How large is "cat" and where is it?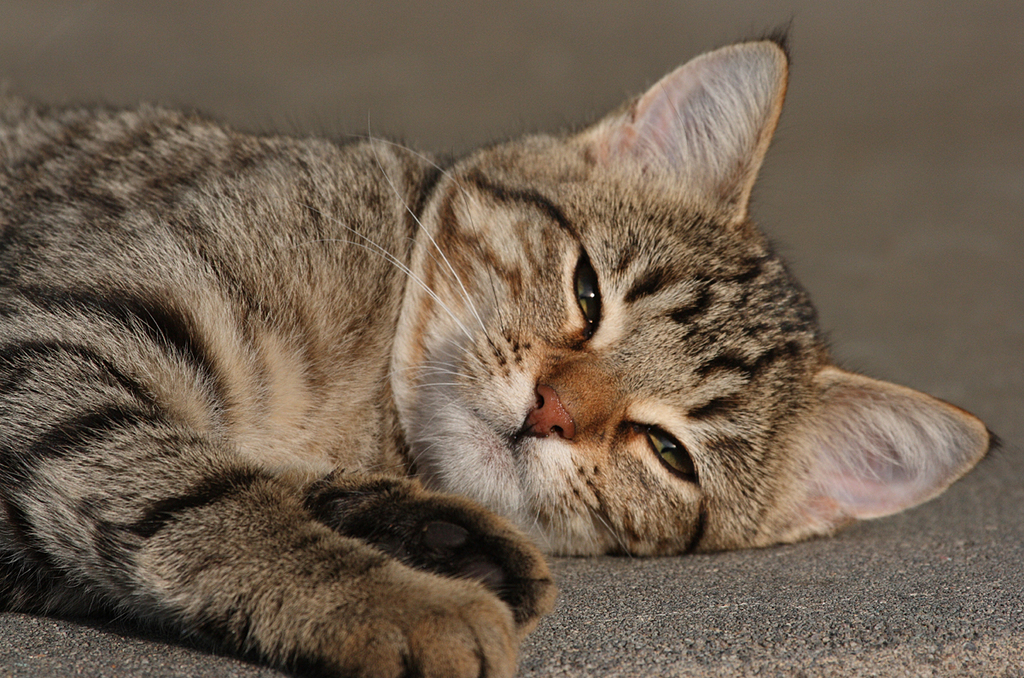
Bounding box: pyautogui.locateOnScreen(0, 26, 998, 677).
